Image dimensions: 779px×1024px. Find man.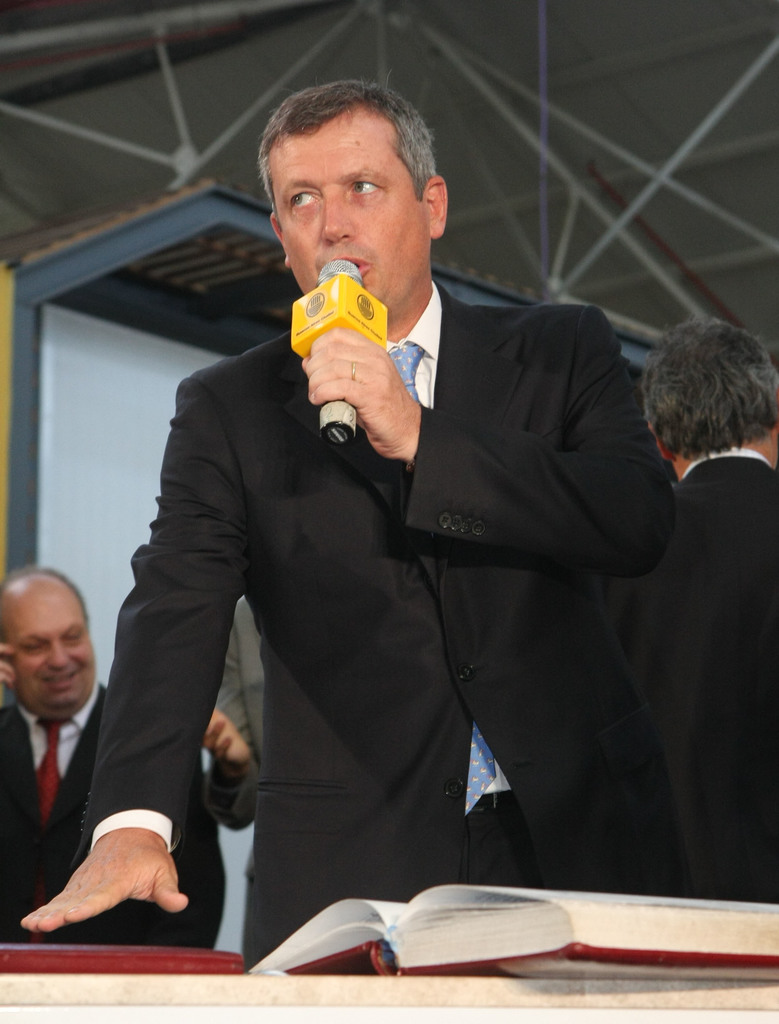
<box>0,560,233,950</box>.
